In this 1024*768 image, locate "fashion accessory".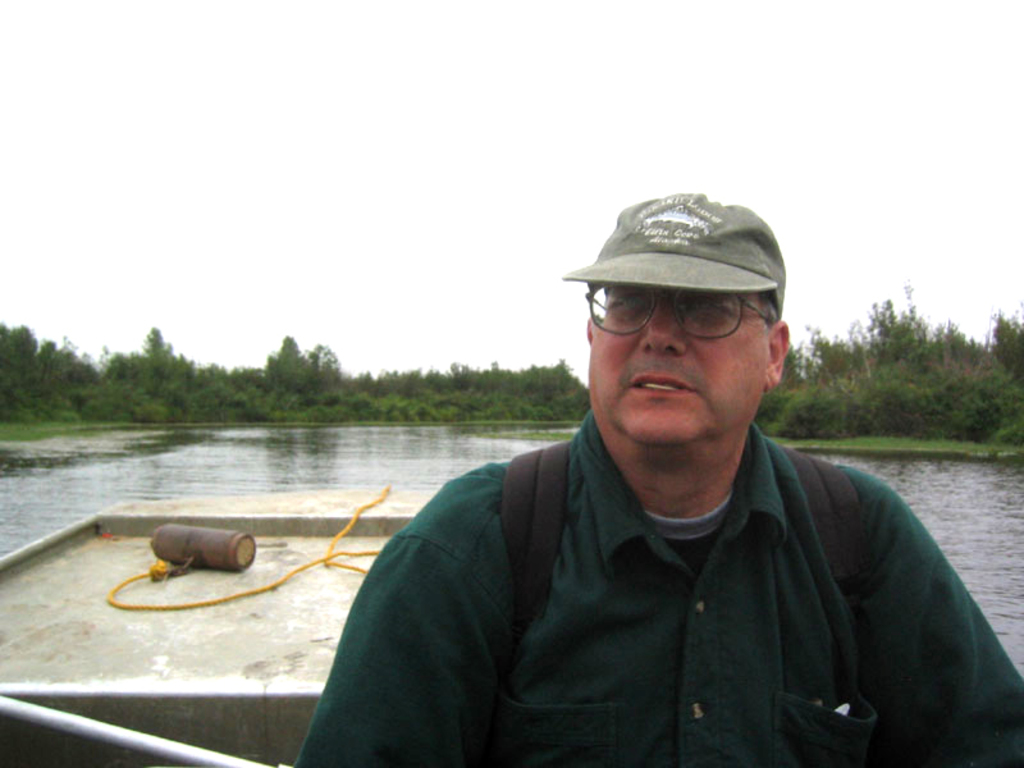
Bounding box: Rect(586, 284, 772, 343).
